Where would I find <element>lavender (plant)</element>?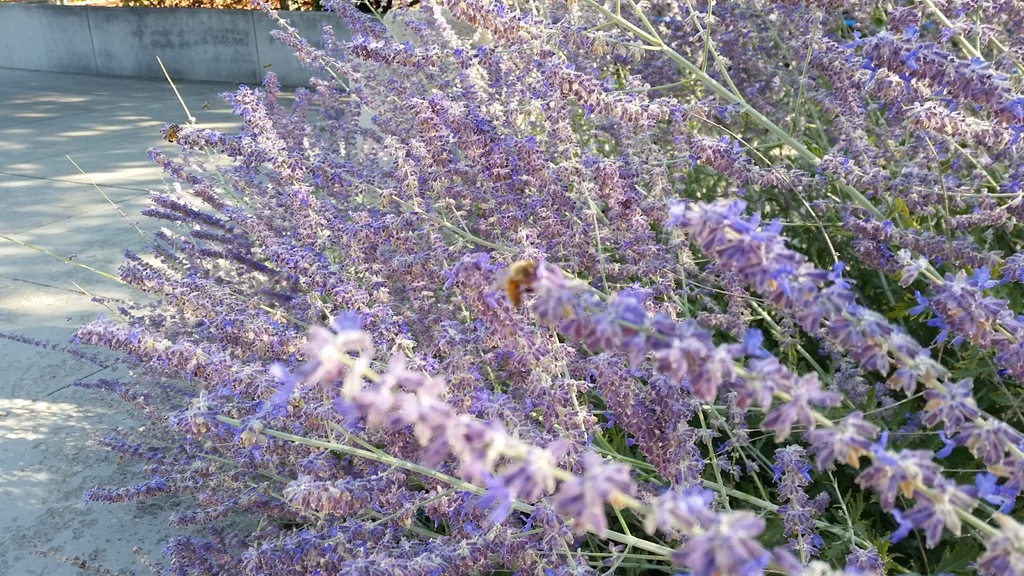
At [x1=788, y1=15, x2=897, y2=151].
